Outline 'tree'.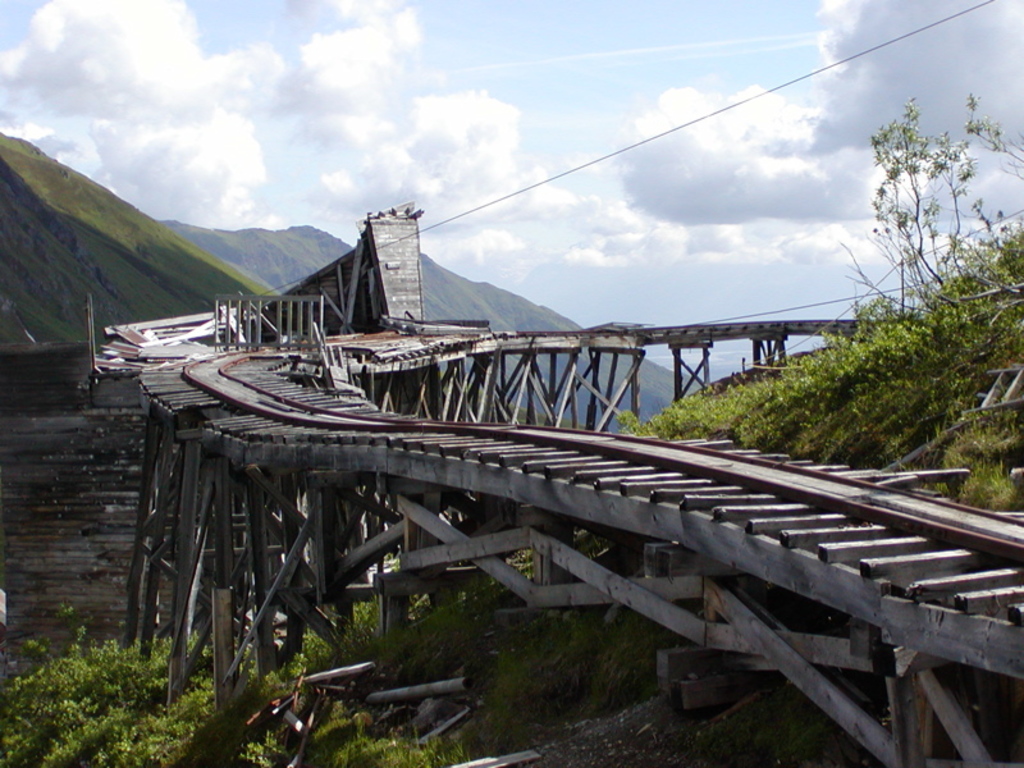
Outline: 844:91:1023:342.
